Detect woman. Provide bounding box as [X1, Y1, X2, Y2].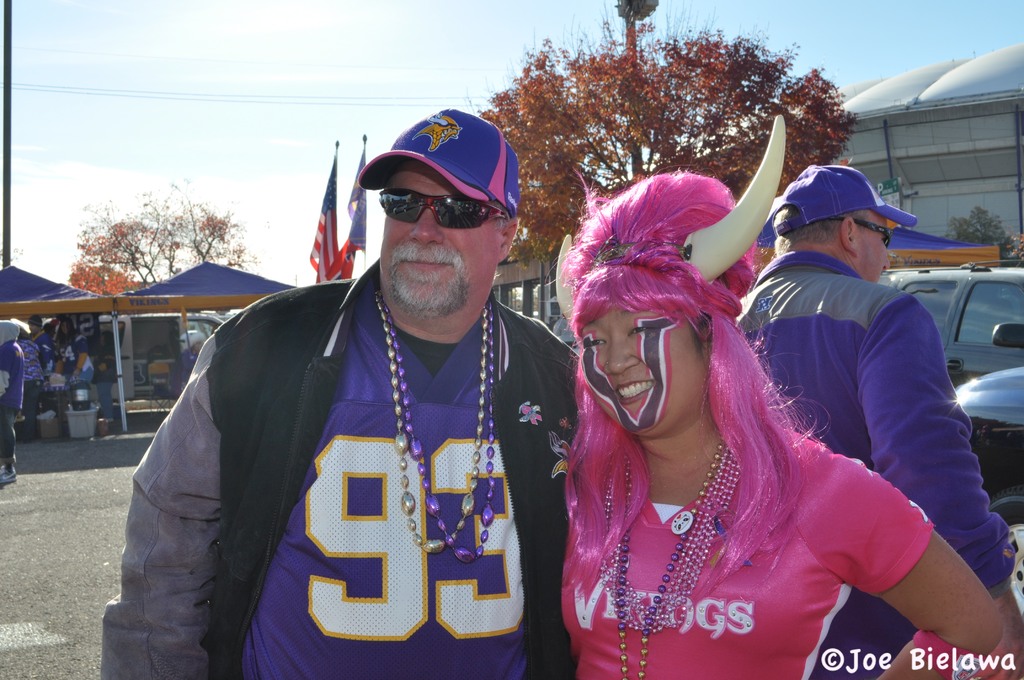
[538, 152, 948, 665].
